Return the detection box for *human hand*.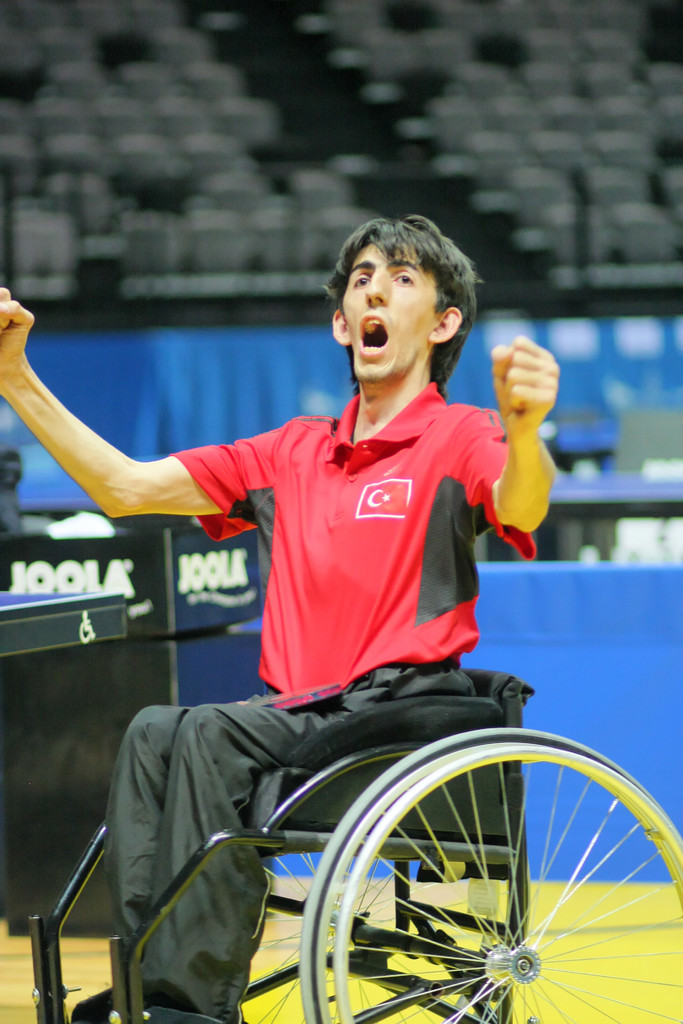
box(504, 331, 579, 431).
